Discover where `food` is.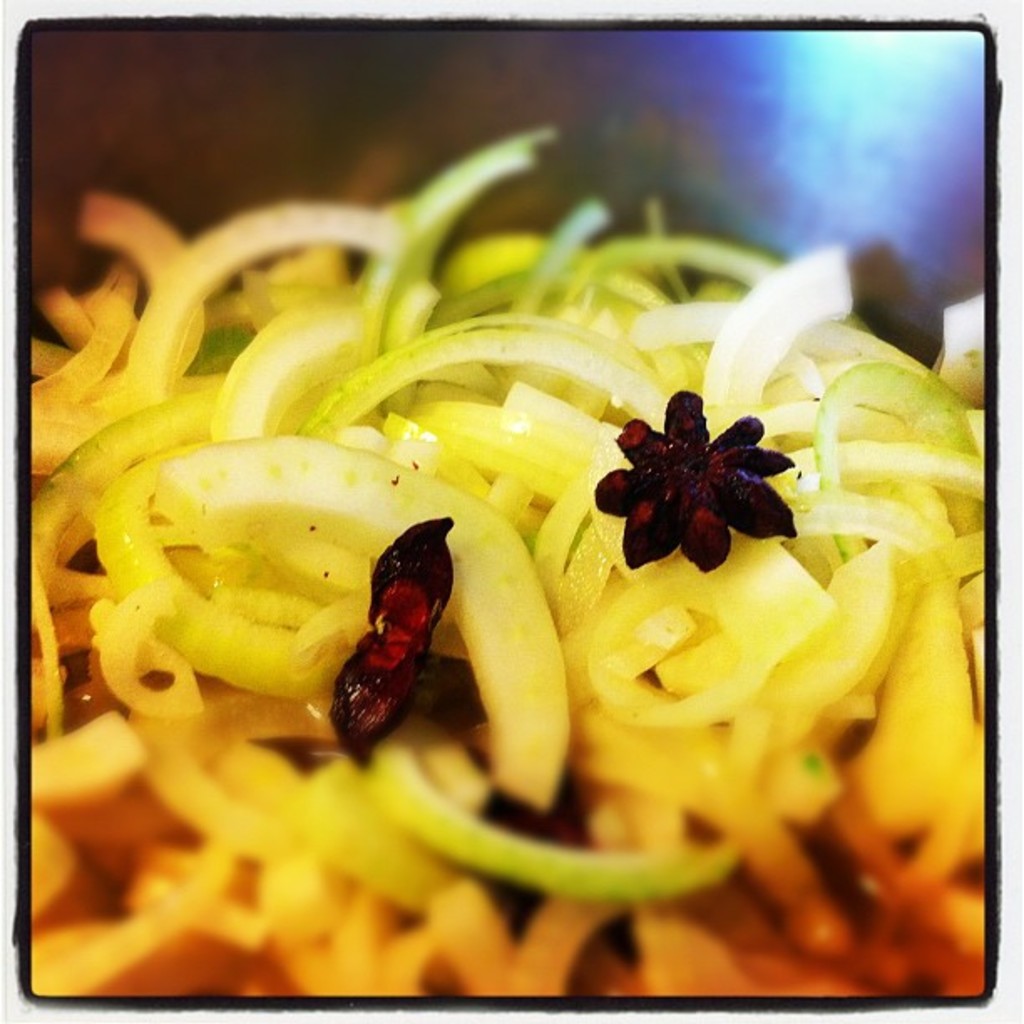
Discovered at 35, 69, 970, 984.
